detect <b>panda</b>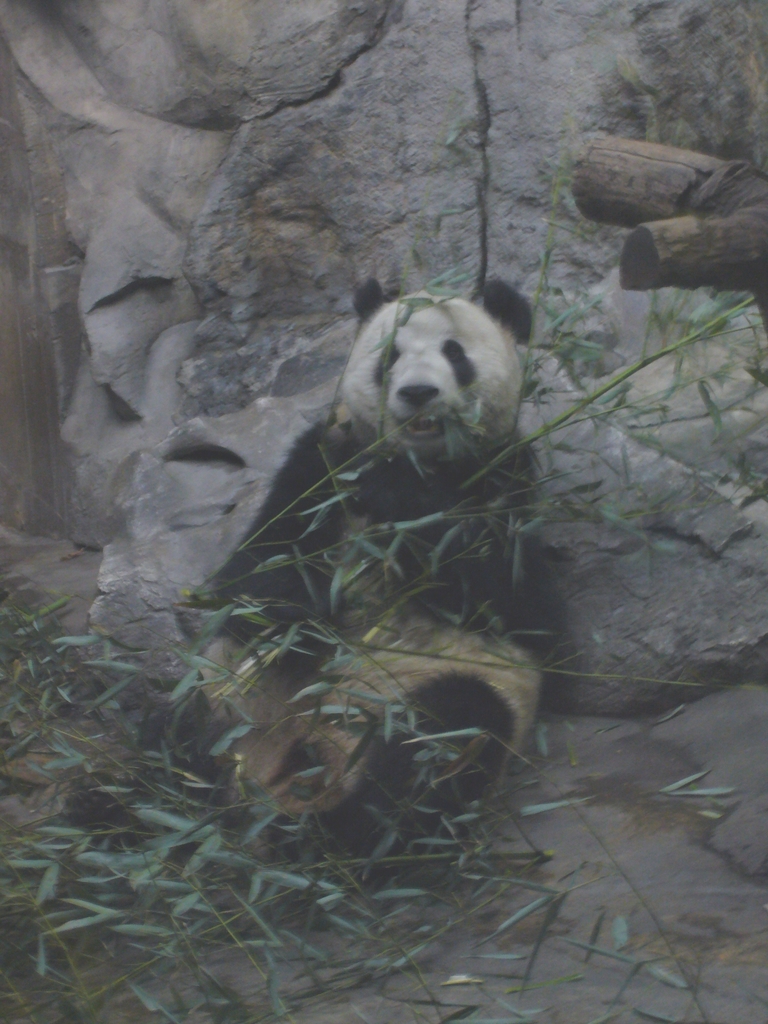
(x1=152, y1=292, x2=572, y2=809)
